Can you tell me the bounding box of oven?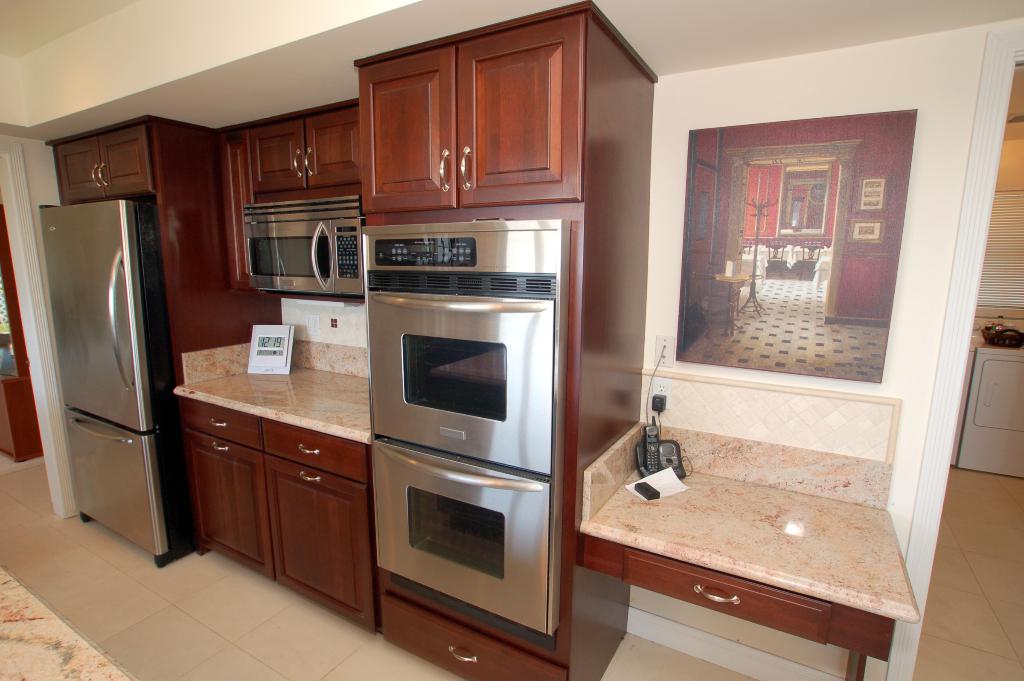
(242, 199, 363, 295).
